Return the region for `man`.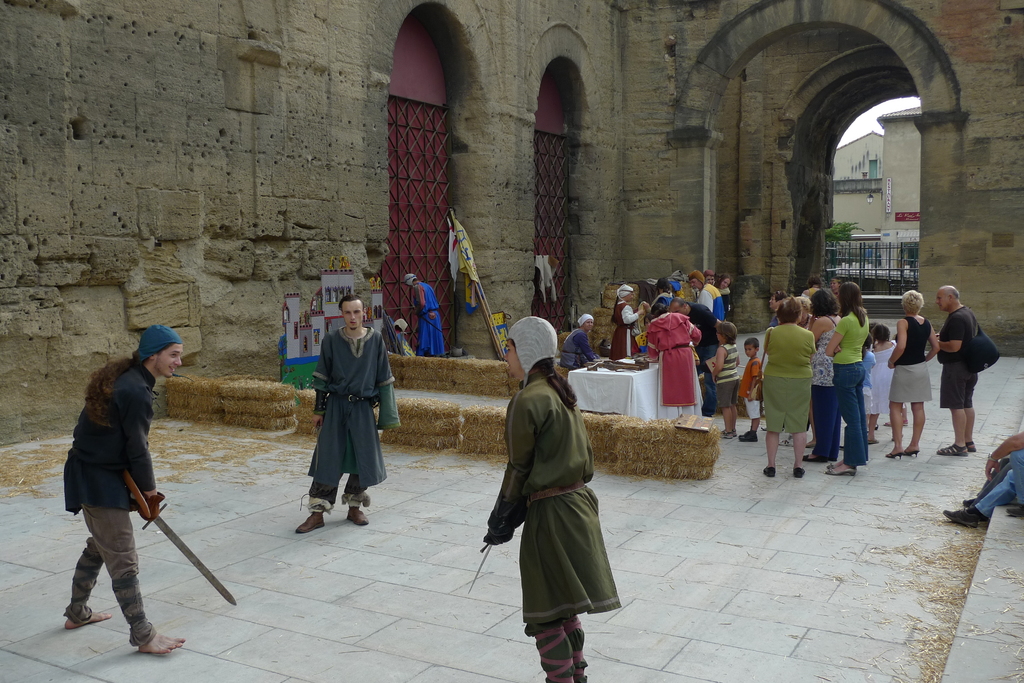
pyautogui.locateOnScreen(940, 433, 1023, 529).
